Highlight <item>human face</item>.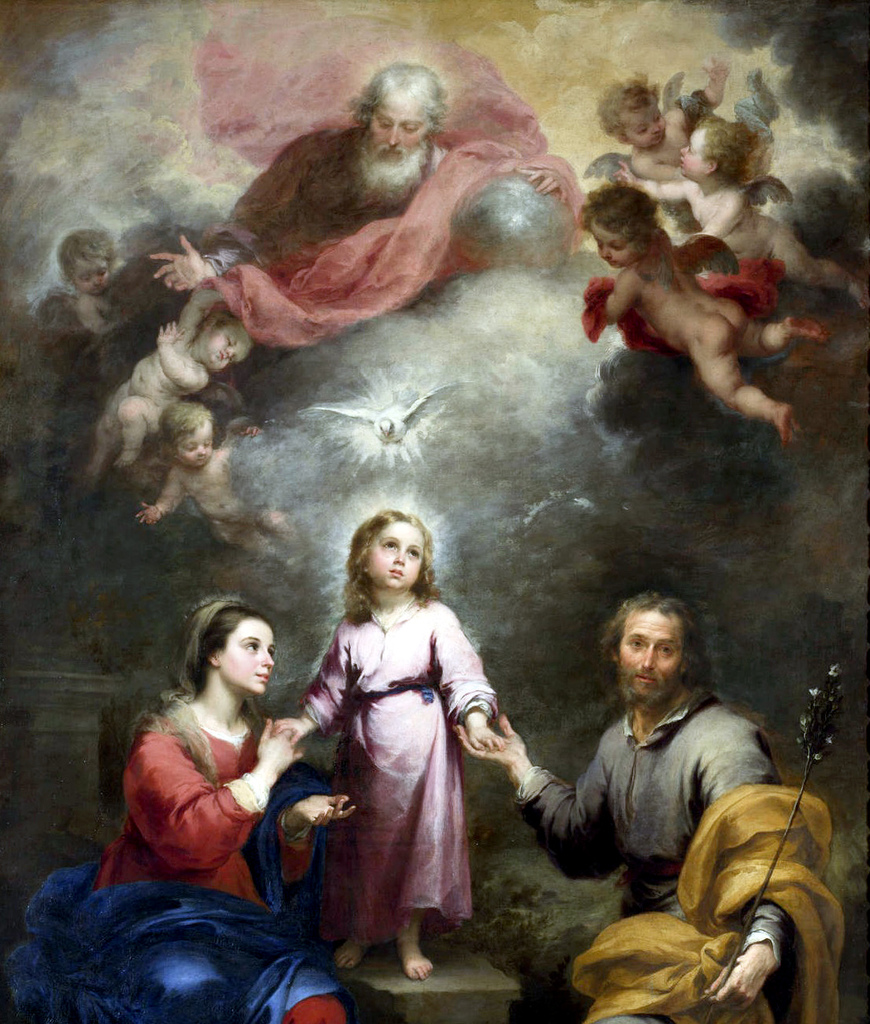
Highlighted region: box(174, 429, 224, 465).
